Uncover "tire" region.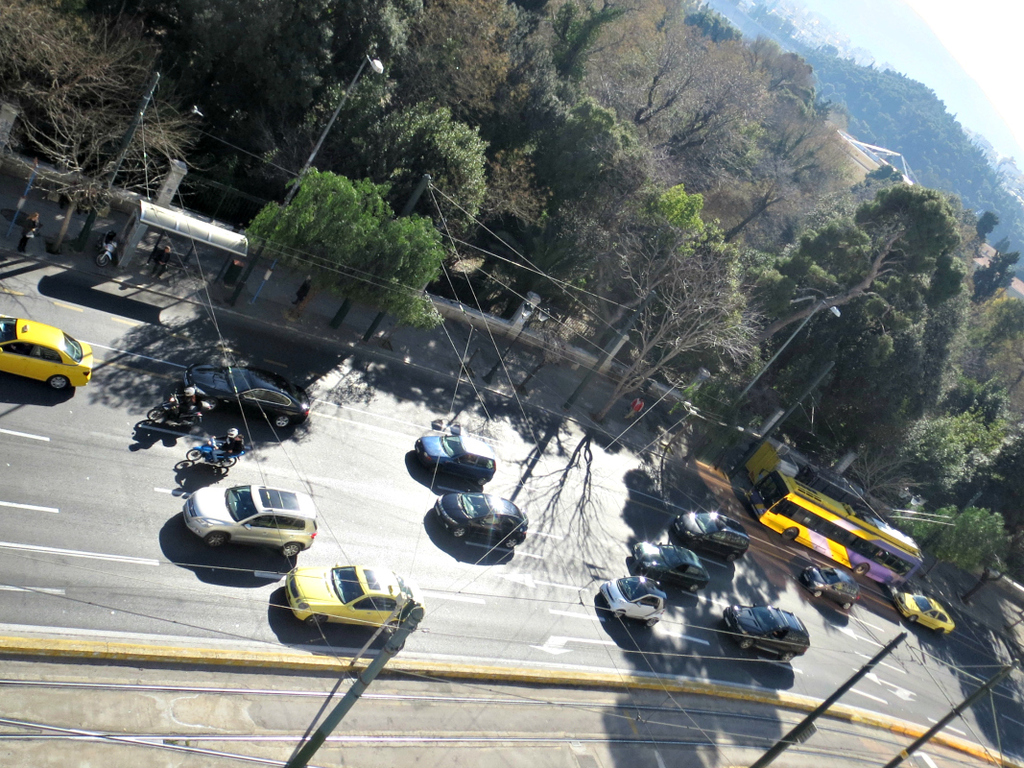
Uncovered: 220, 456, 238, 467.
